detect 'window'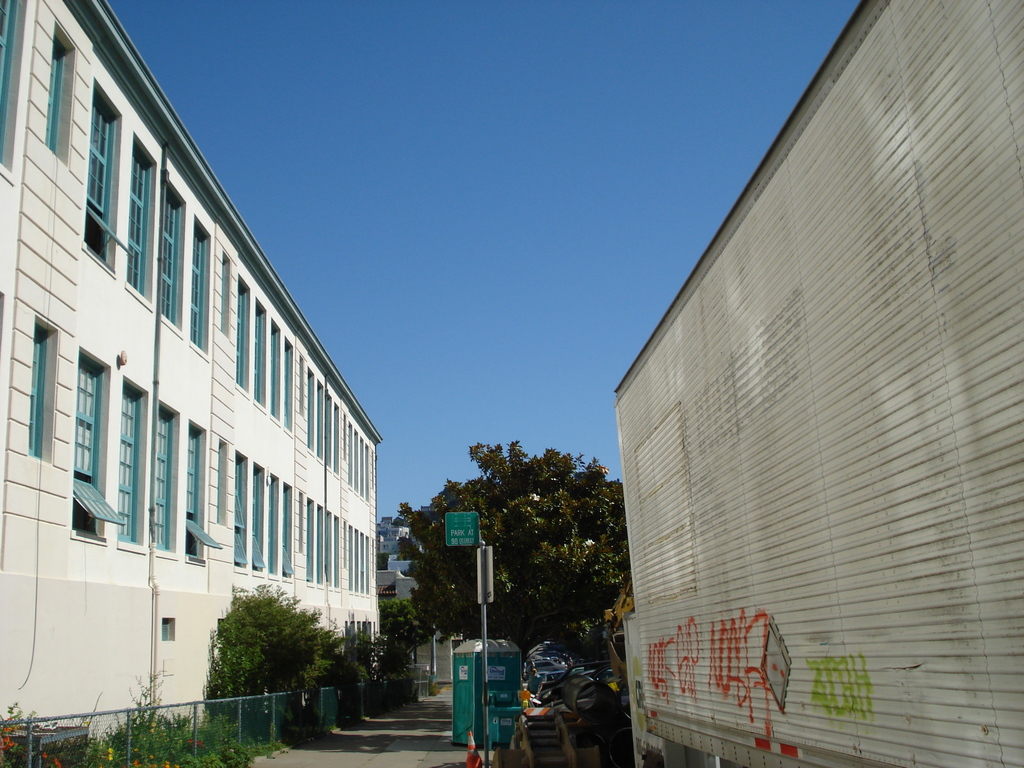
231:455:251:574
